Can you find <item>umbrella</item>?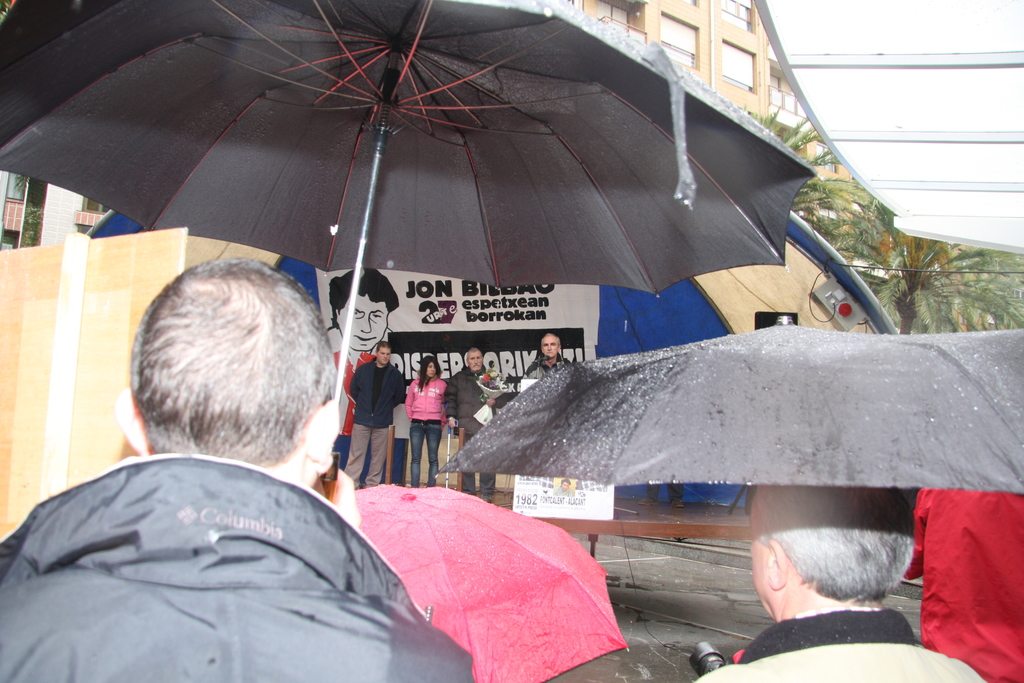
Yes, bounding box: box(428, 318, 1023, 491).
